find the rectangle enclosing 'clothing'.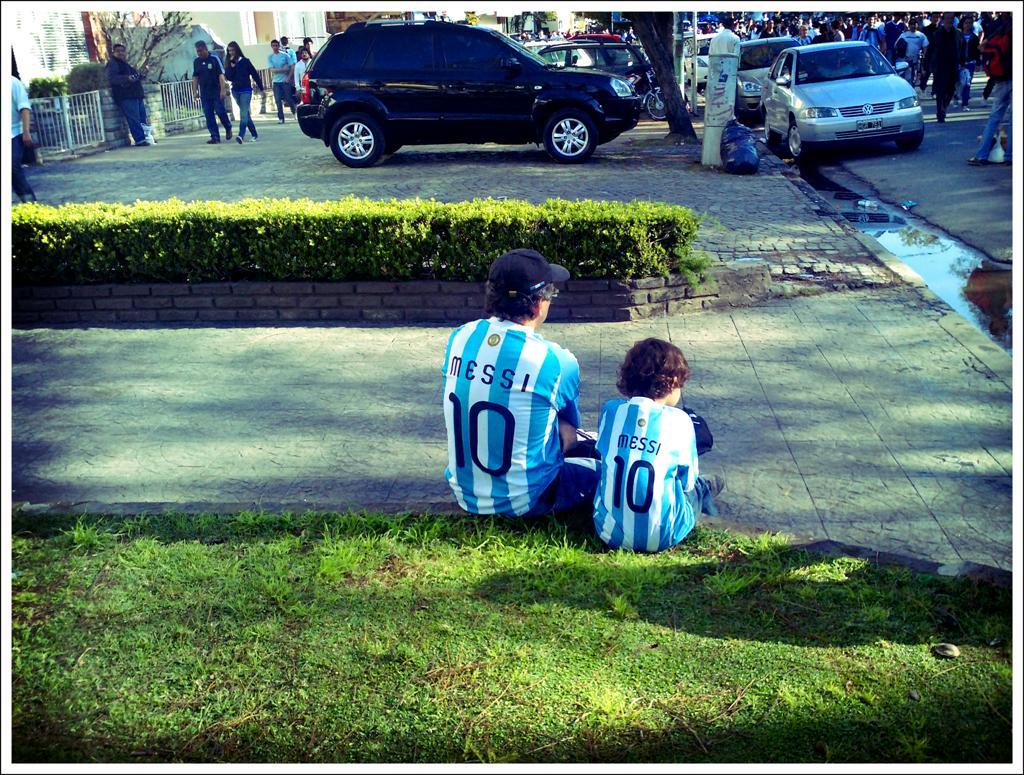
[589, 395, 718, 558].
